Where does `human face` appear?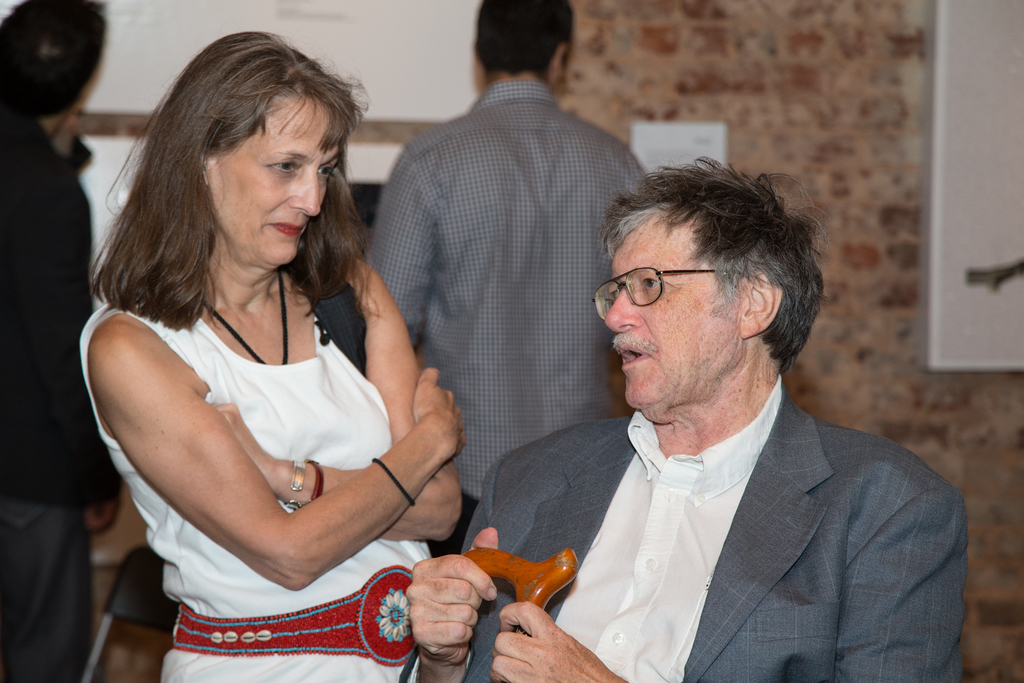
Appears at bbox=(210, 98, 340, 266).
